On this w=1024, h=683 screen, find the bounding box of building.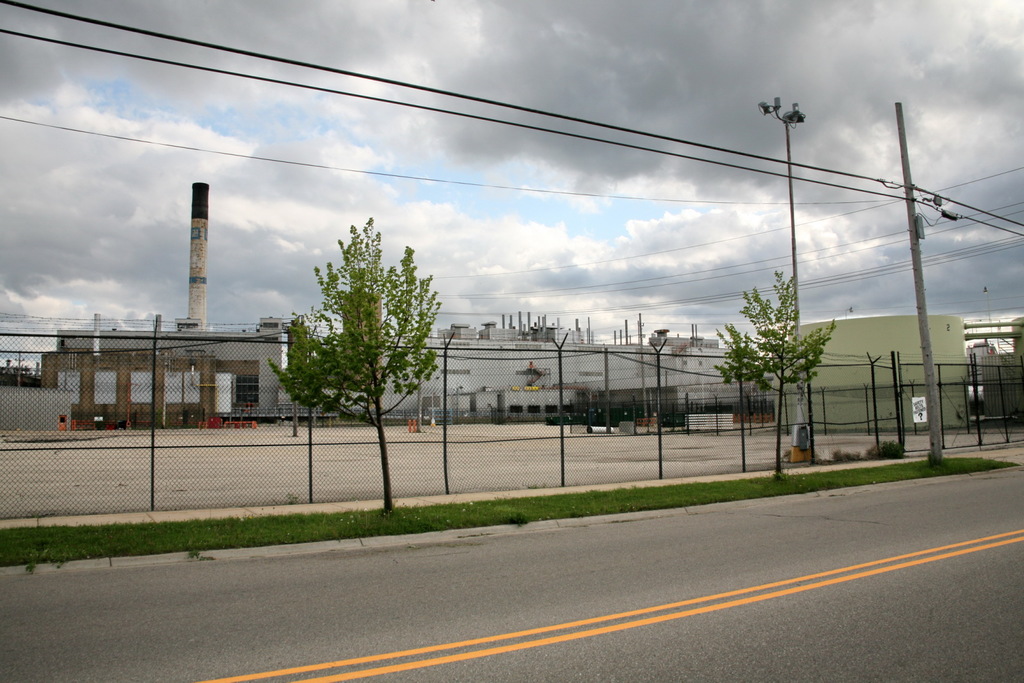
Bounding box: (771, 312, 975, 435).
